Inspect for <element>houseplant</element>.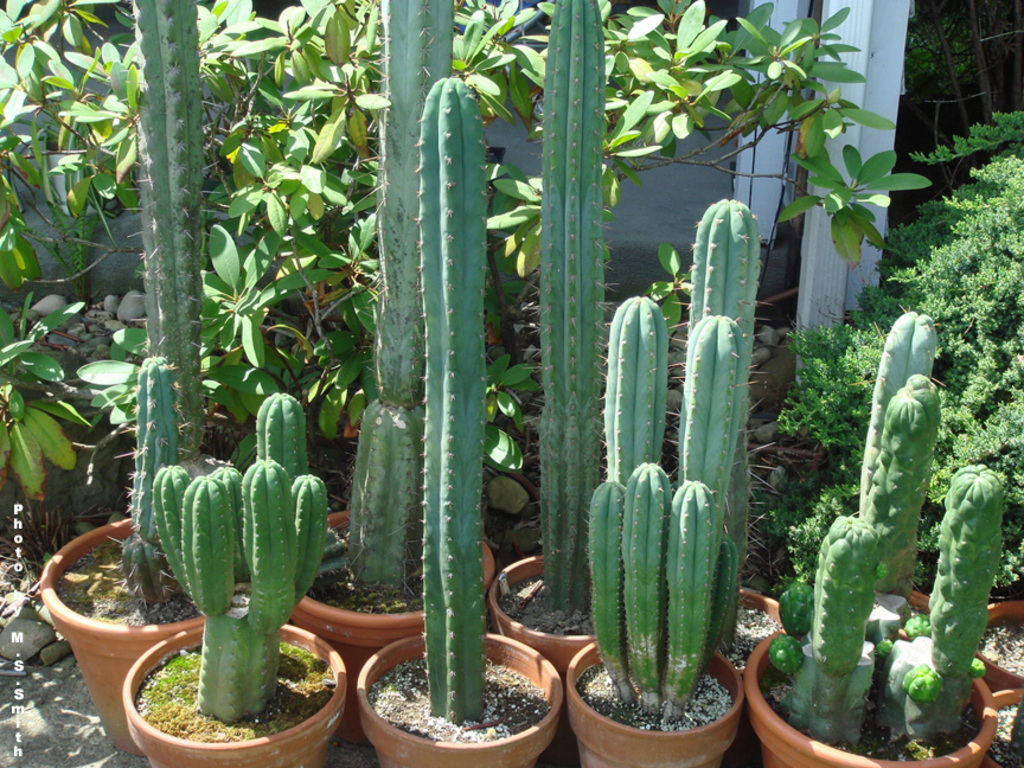
Inspection: 43:0:232:743.
